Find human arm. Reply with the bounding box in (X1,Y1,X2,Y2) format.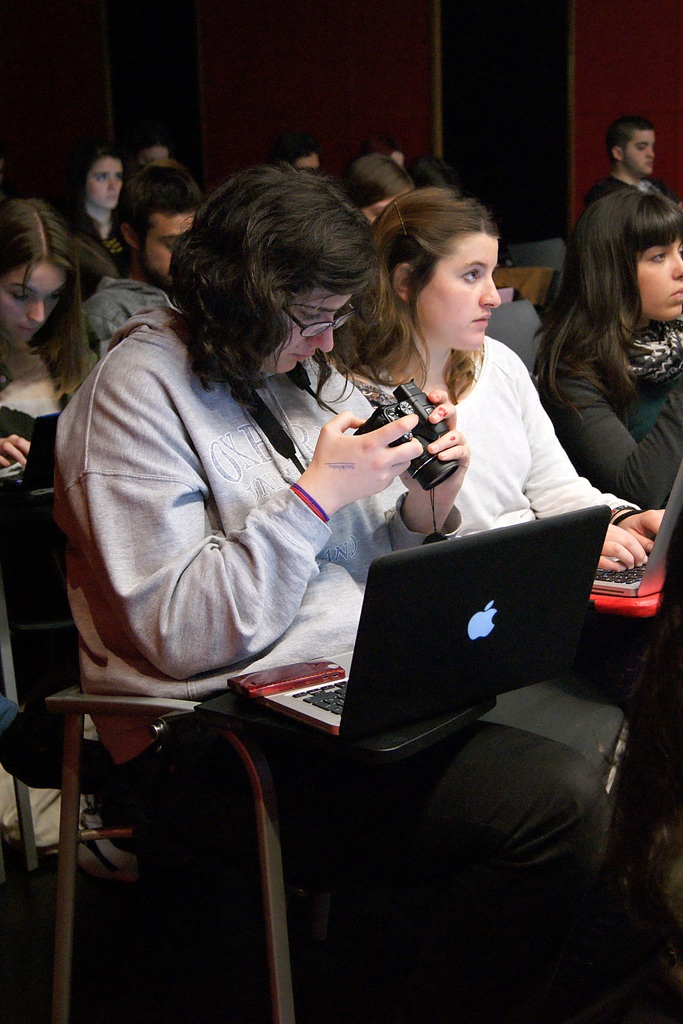
(334,376,480,572).
